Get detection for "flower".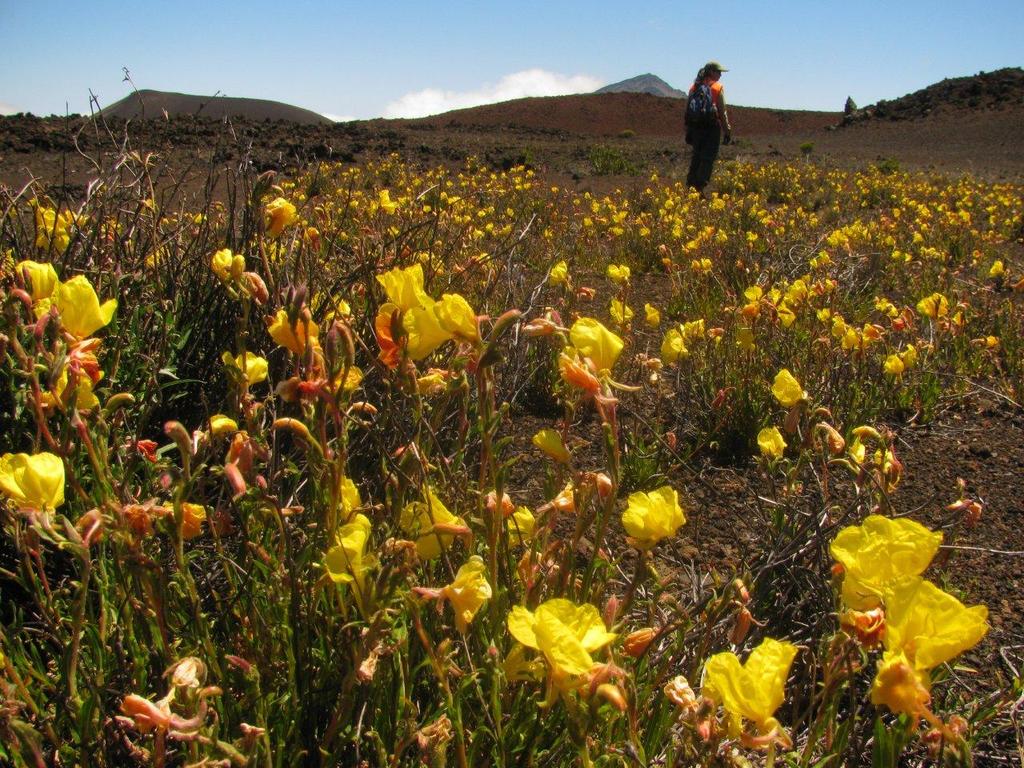
Detection: {"left": 659, "top": 327, "right": 690, "bottom": 359}.
